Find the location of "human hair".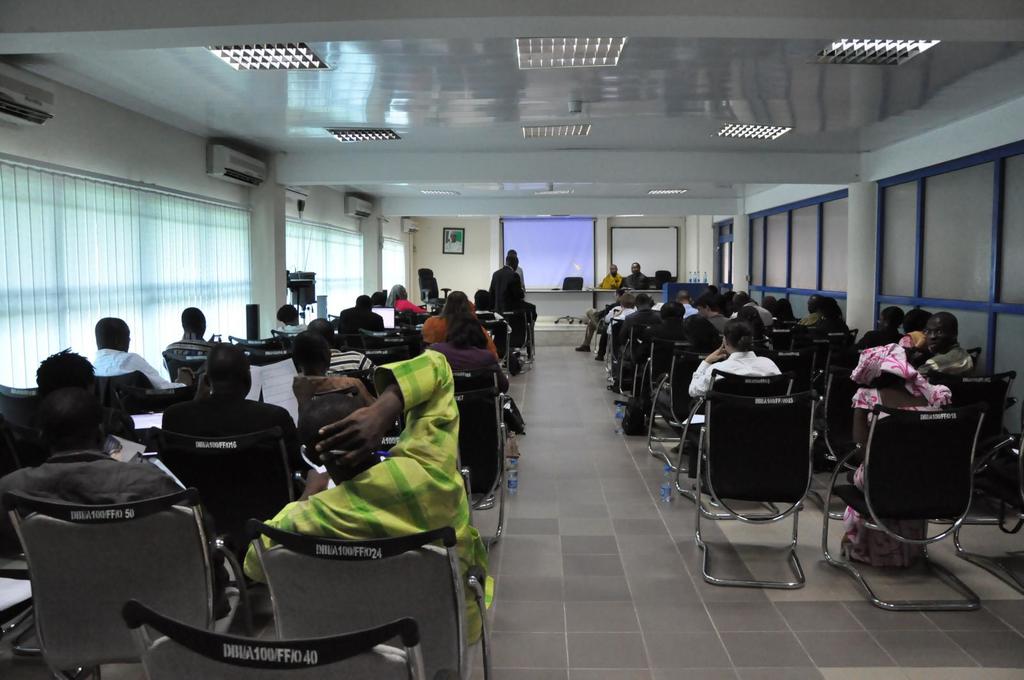
Location: box=[470, 286, 490, 308].
